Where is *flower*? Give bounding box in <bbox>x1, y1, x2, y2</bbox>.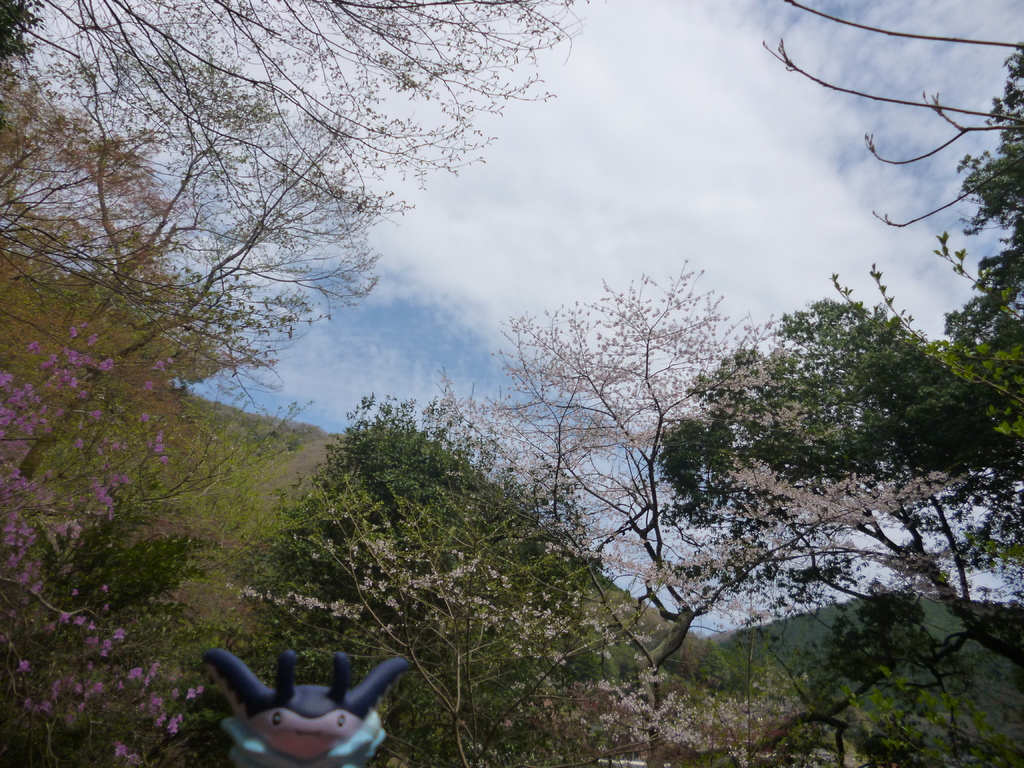
<bbox>186, 687, 197, 704</bbox>.
